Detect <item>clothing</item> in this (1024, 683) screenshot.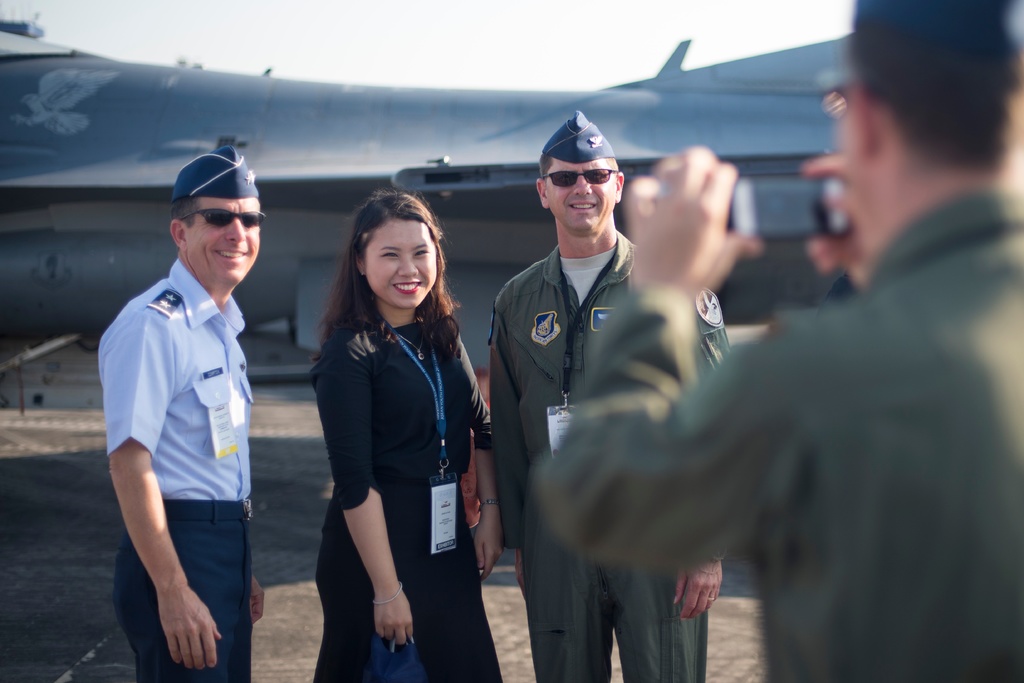
Detection: box=[530, 189, 1023, 682].
